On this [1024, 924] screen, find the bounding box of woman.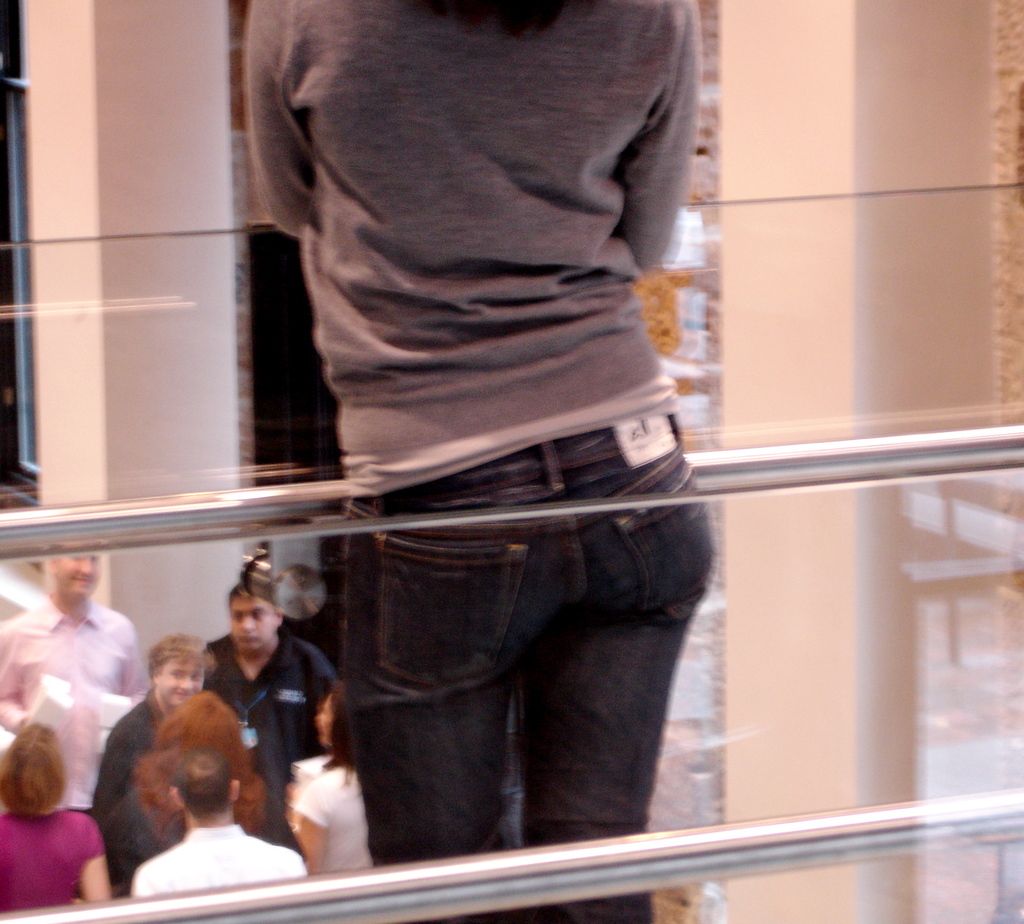
Bounding box: 0 726 116 923.
